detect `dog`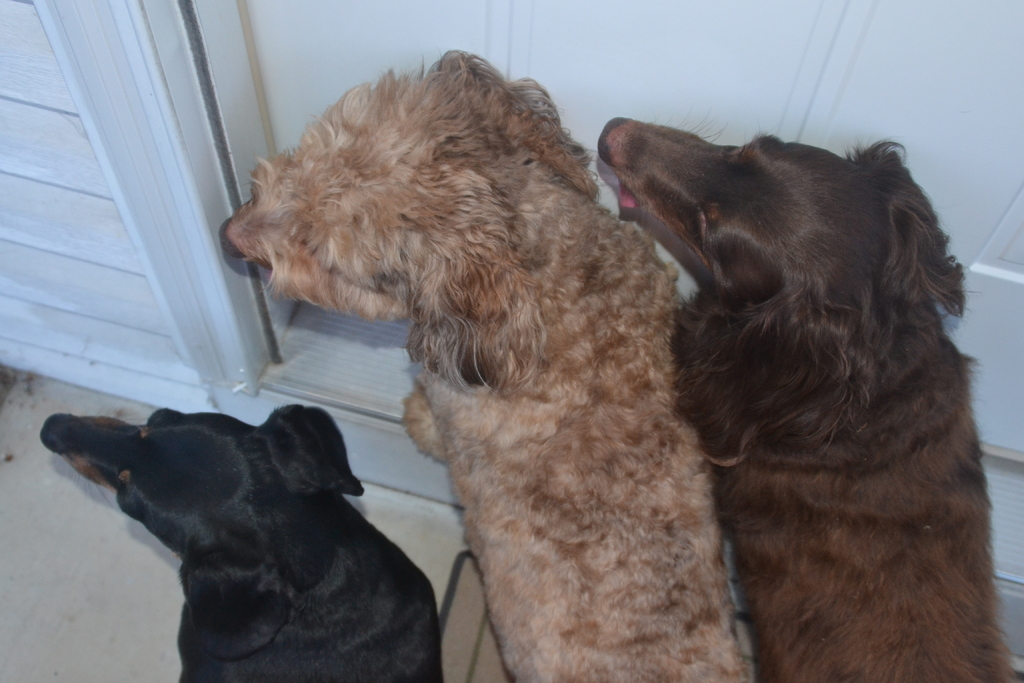
locate(39, 406, 442, 682)
